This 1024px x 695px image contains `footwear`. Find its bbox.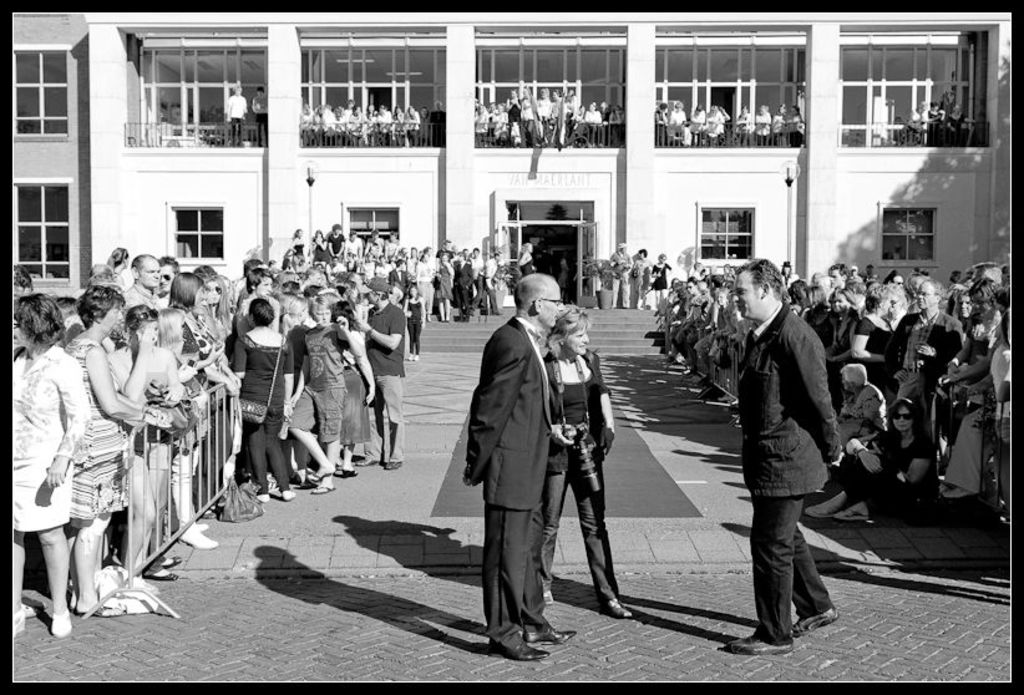
bbox(486, 635, 556, 660).
